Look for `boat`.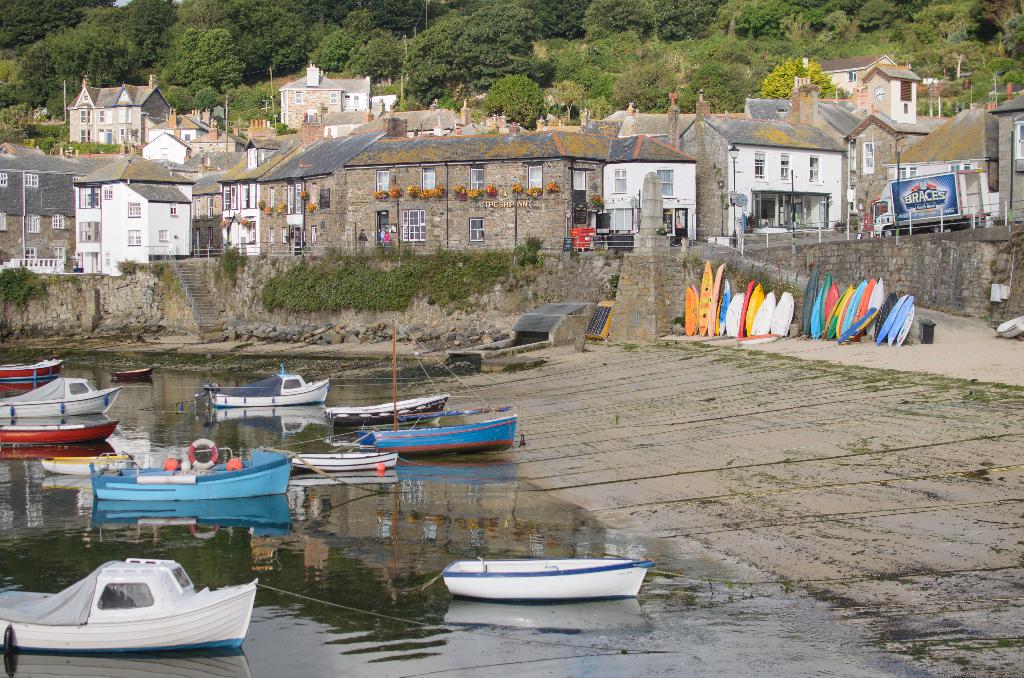
Found: detection(197, 361, 339, 414).
